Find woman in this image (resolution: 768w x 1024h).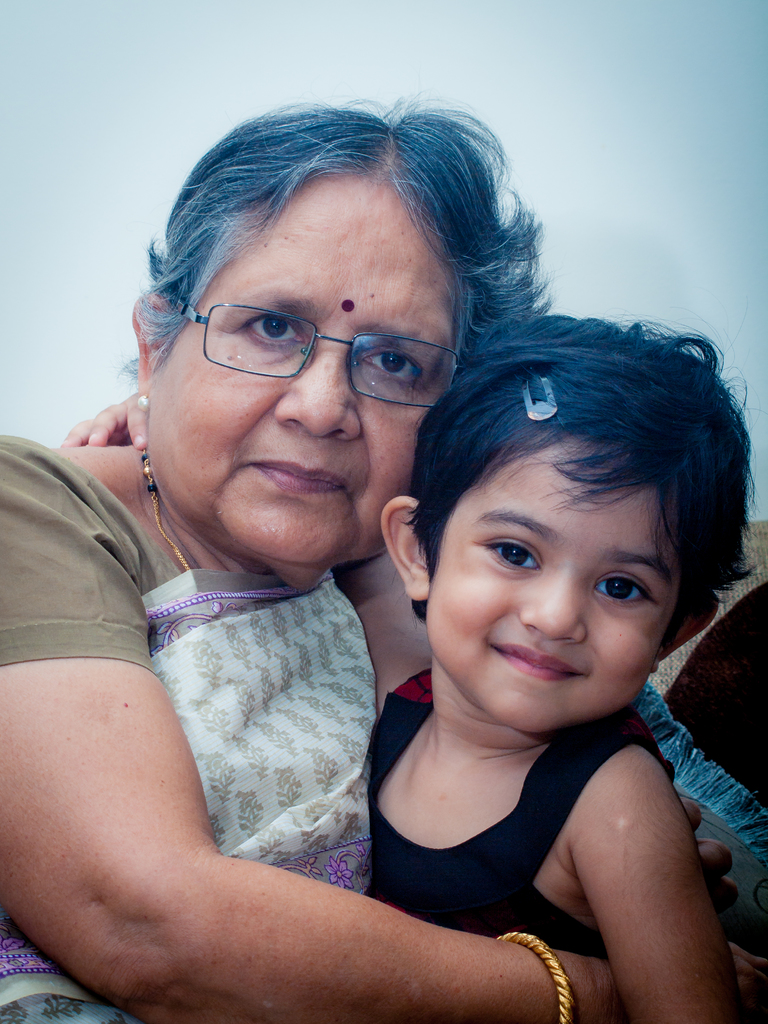
12,116,650,1007.
